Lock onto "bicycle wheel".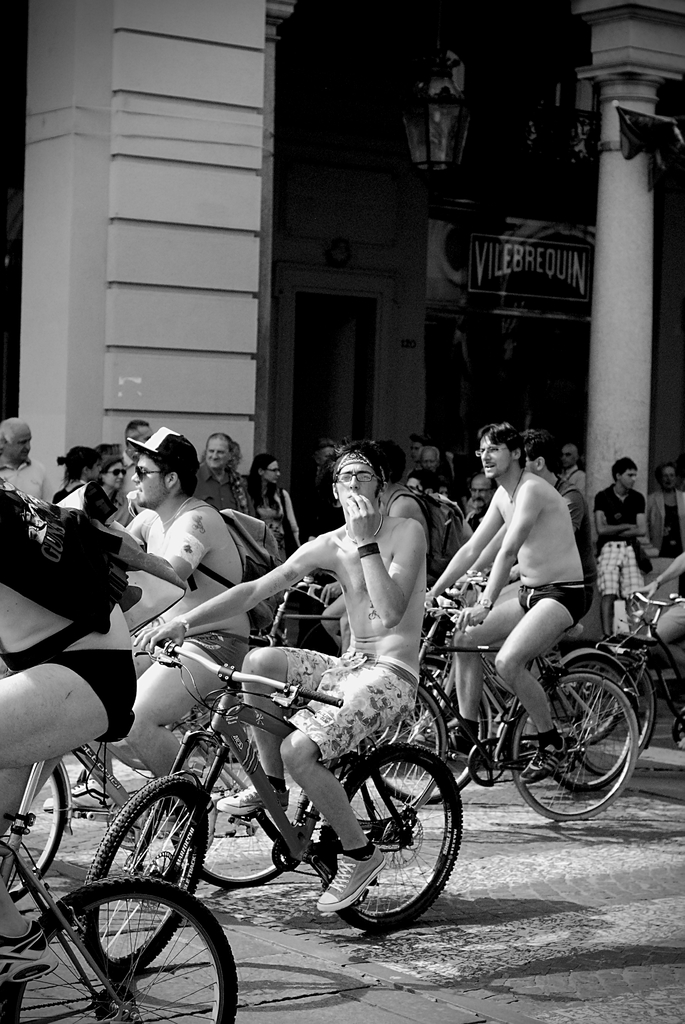
Locked: (x1=538, y1=653, x2=637, y2=793).
